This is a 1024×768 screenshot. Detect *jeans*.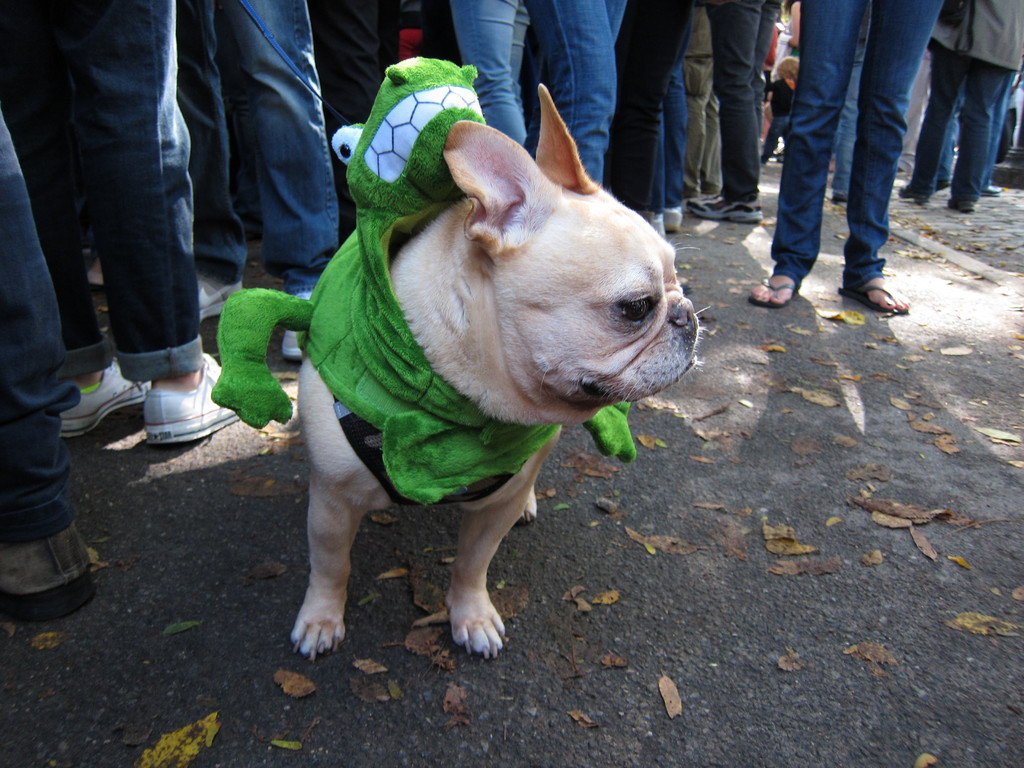
bbox(0, 113, 74, 539).
